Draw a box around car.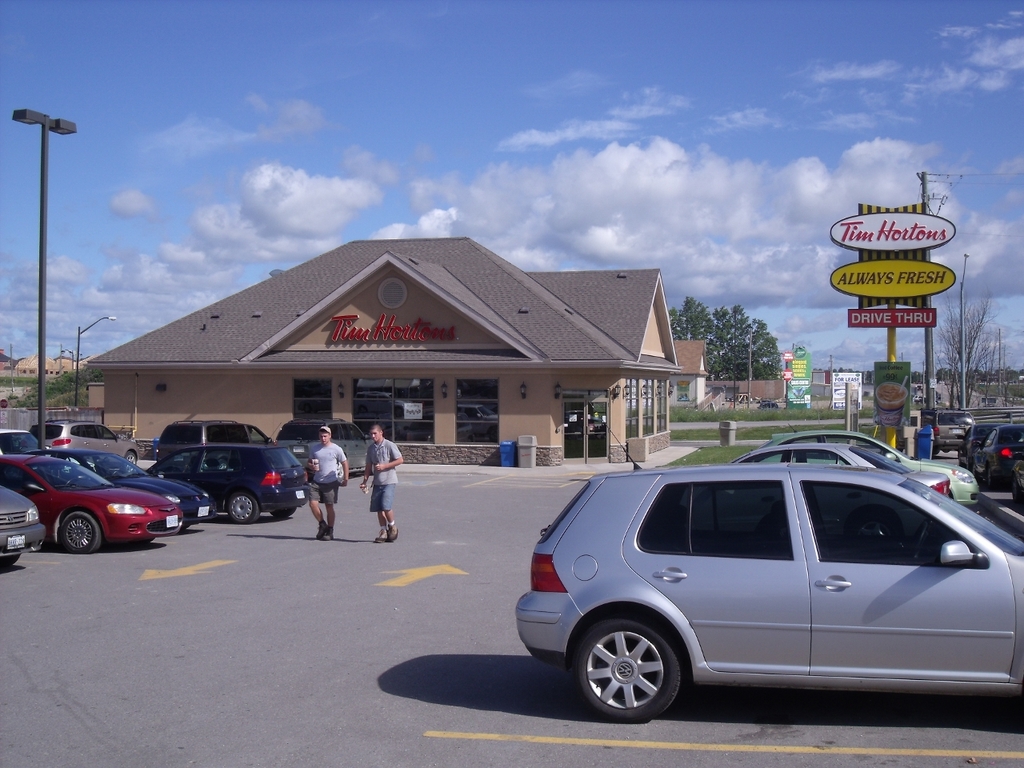
(26, 418, 136, 461).
